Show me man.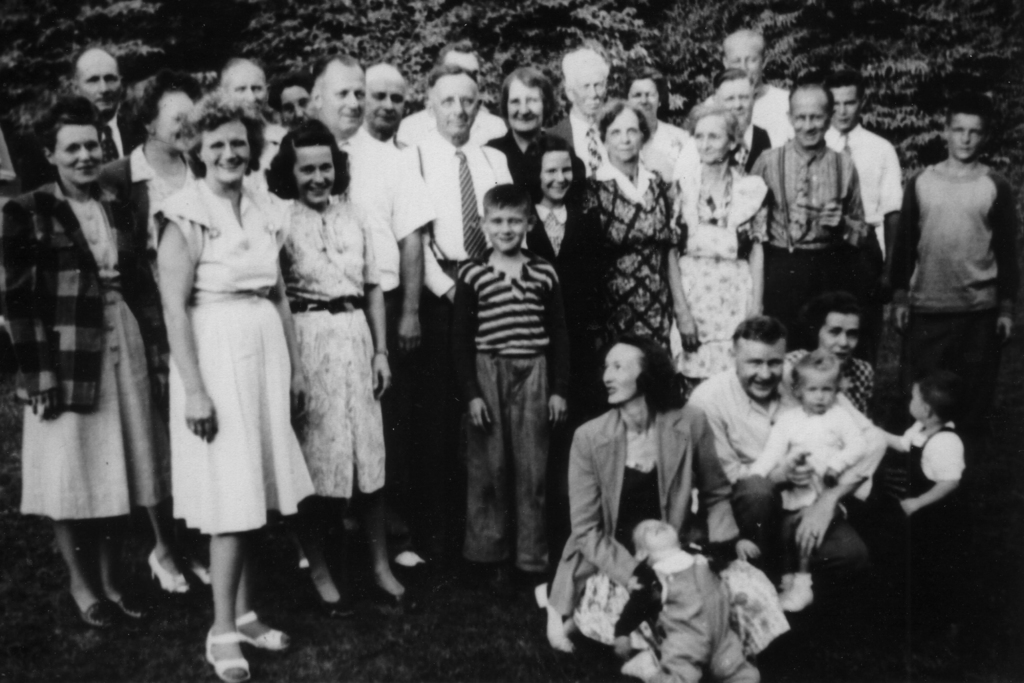
man is here: detection(204, 56, 284, 188).
